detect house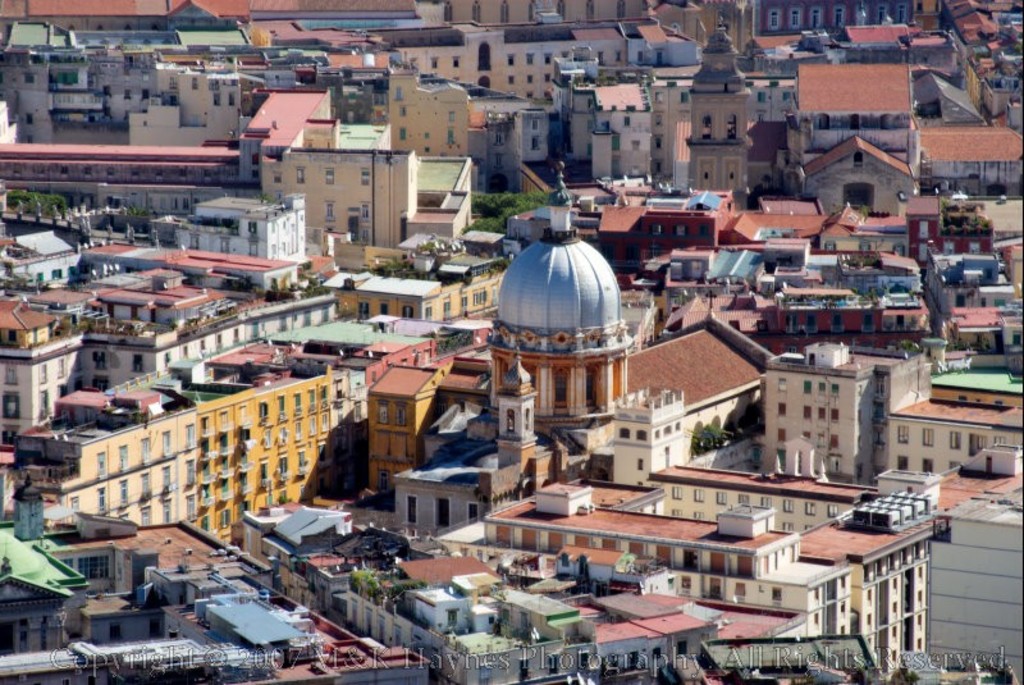
box=[143, 353, 338, 533]
